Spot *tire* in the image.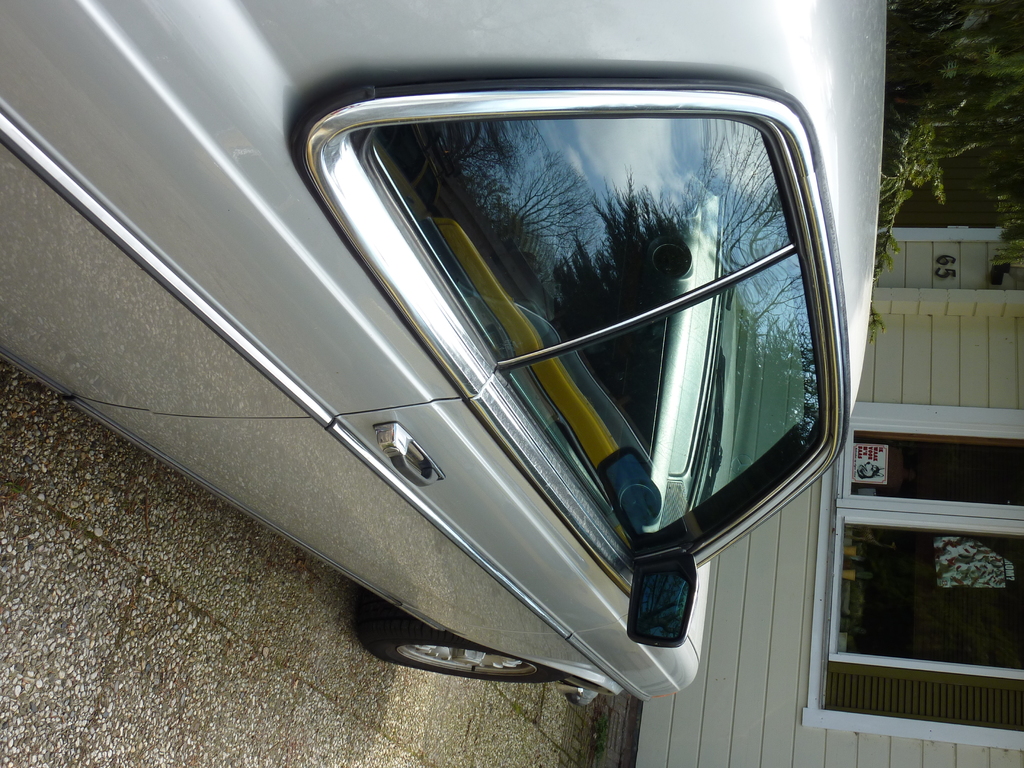
*tire* found at 357,589,565,678.
